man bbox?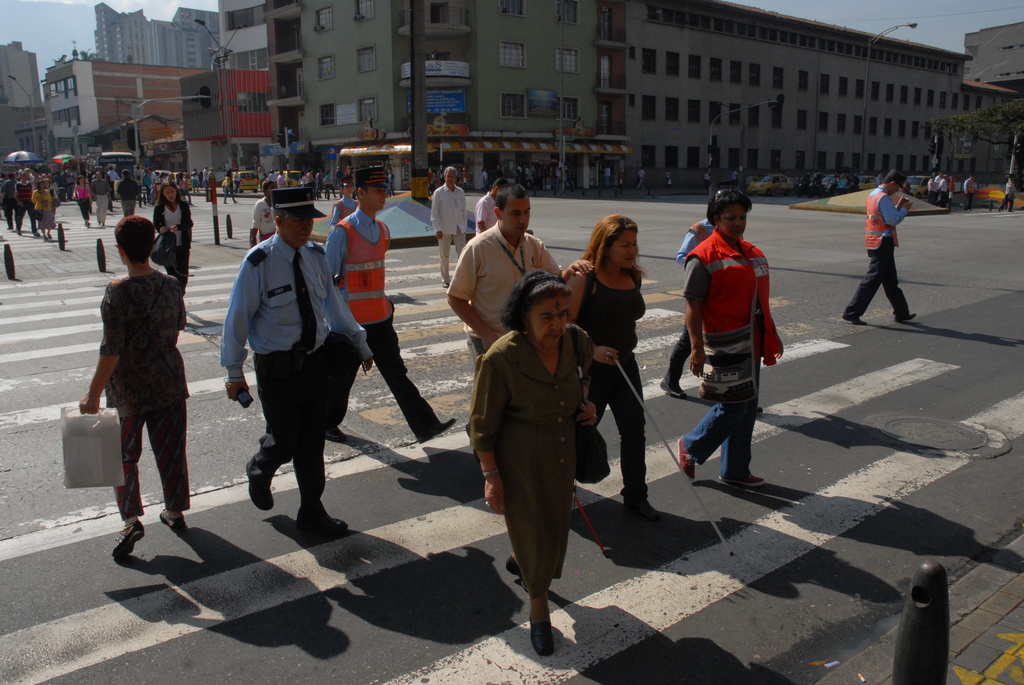
[left=442, top=185, right=564, bottom=454]
